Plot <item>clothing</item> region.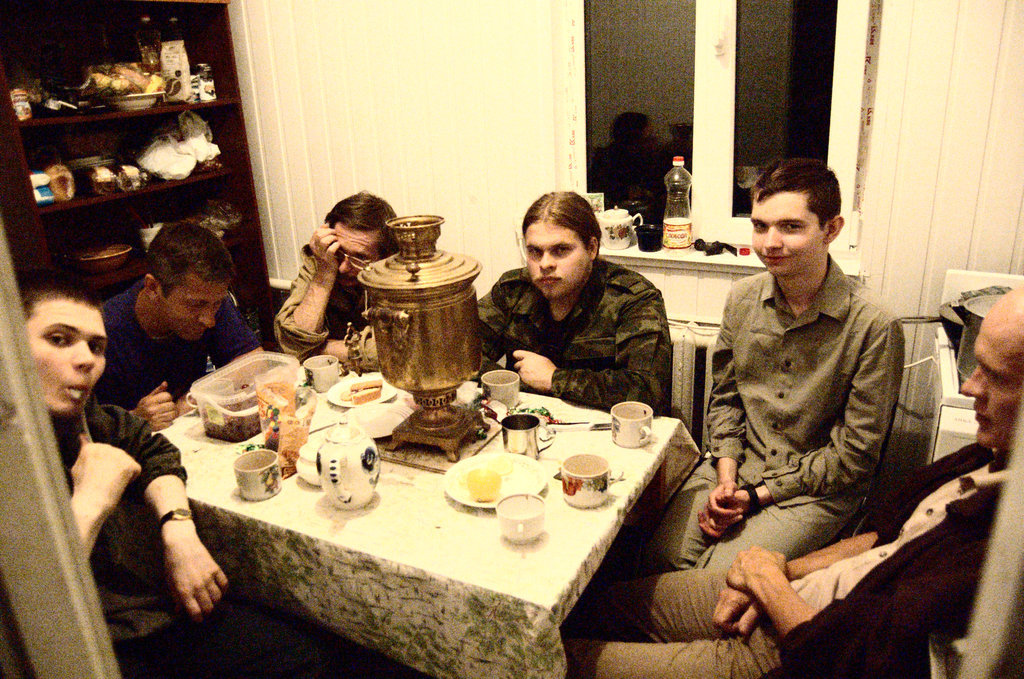
Plotted at Rect(94, 272, 265, 417).
